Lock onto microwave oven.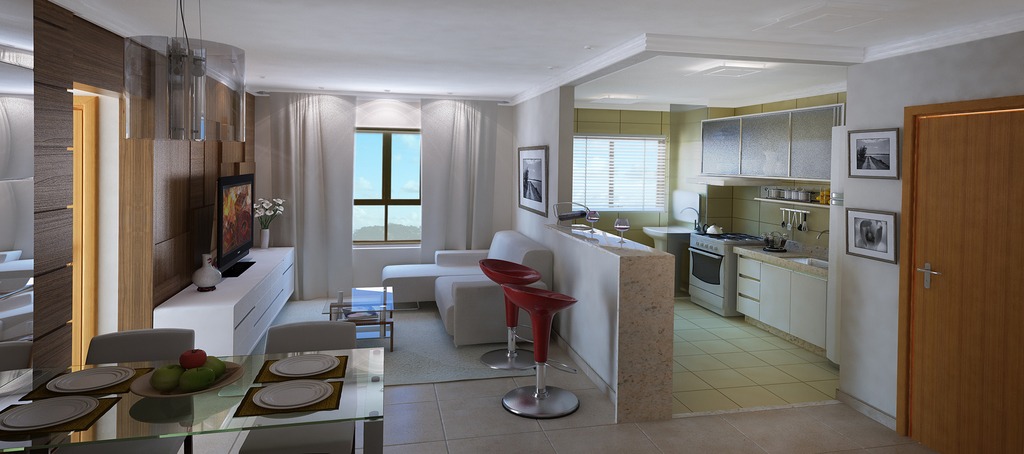
Locked: Rect(685, 247, 724, 283).
